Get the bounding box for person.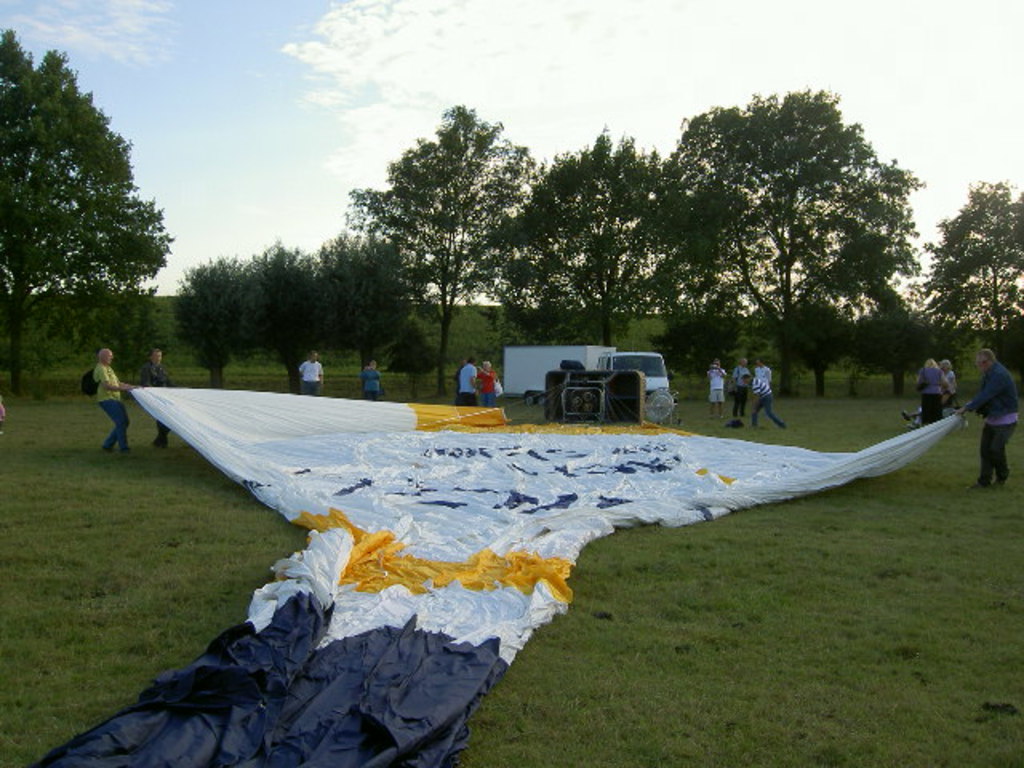
<bbox>142, 349, 178, 453</bbox>.
